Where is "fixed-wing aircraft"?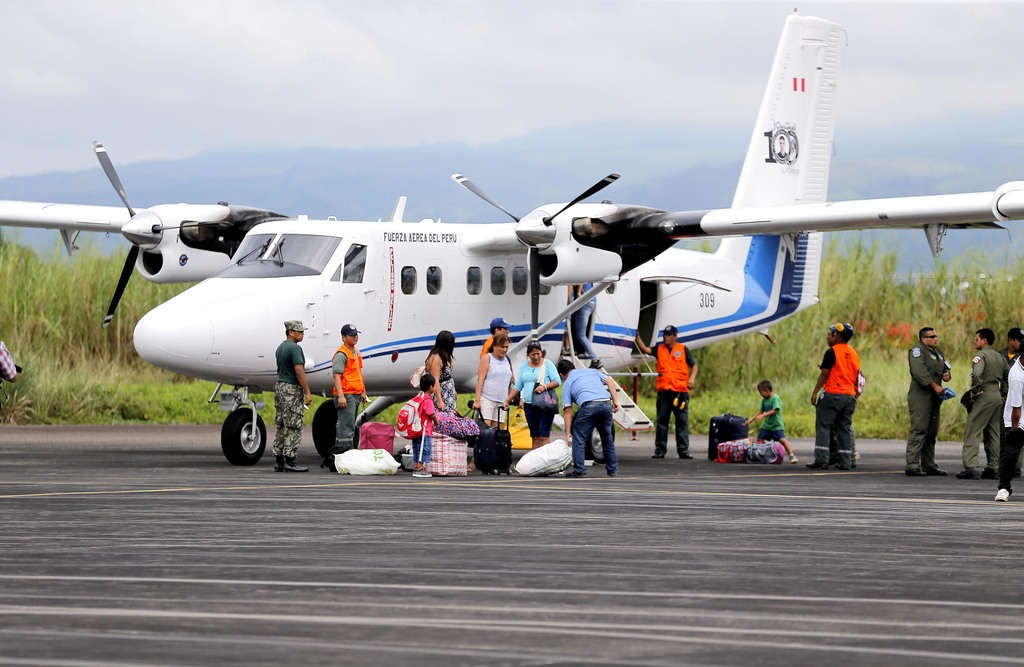
x1=0, y1=6, x2=1023, y2=464.
